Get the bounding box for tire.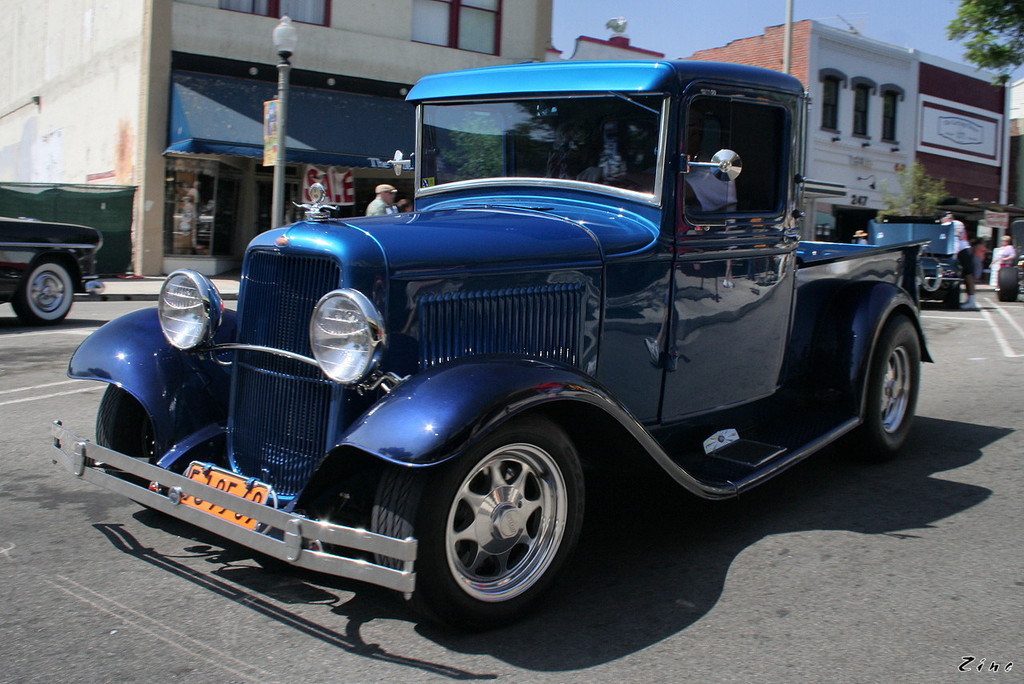
region(838, 321, 921, 458).
